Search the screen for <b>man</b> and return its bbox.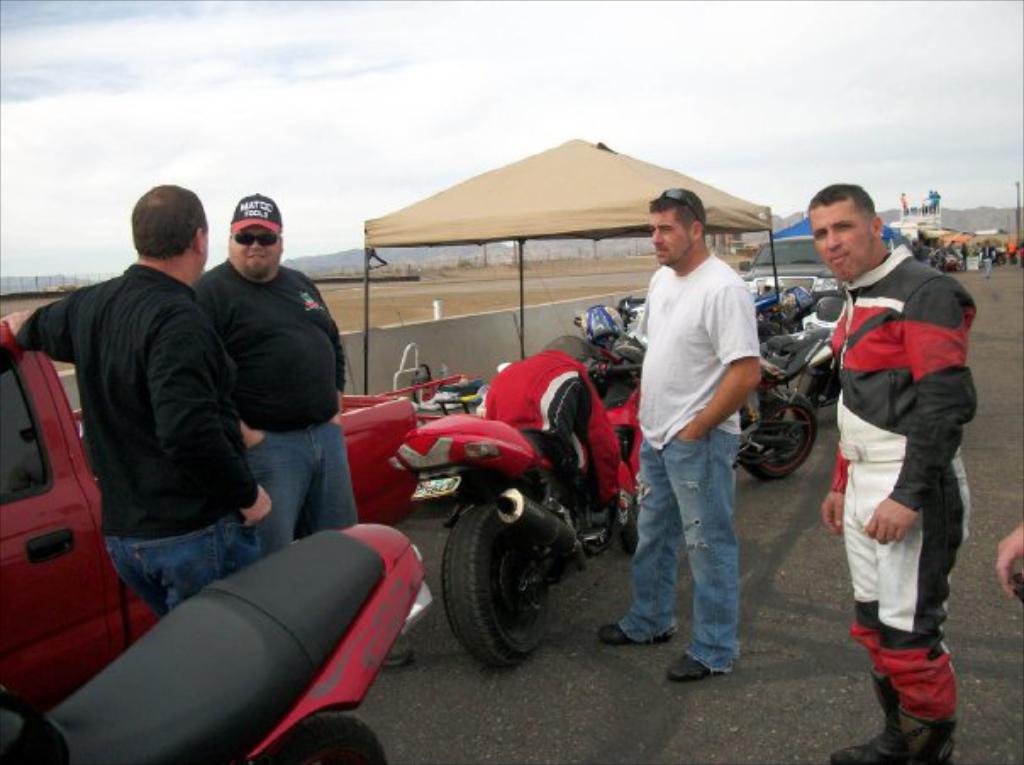
Found: bbox=(176, 195, 410, 678).
